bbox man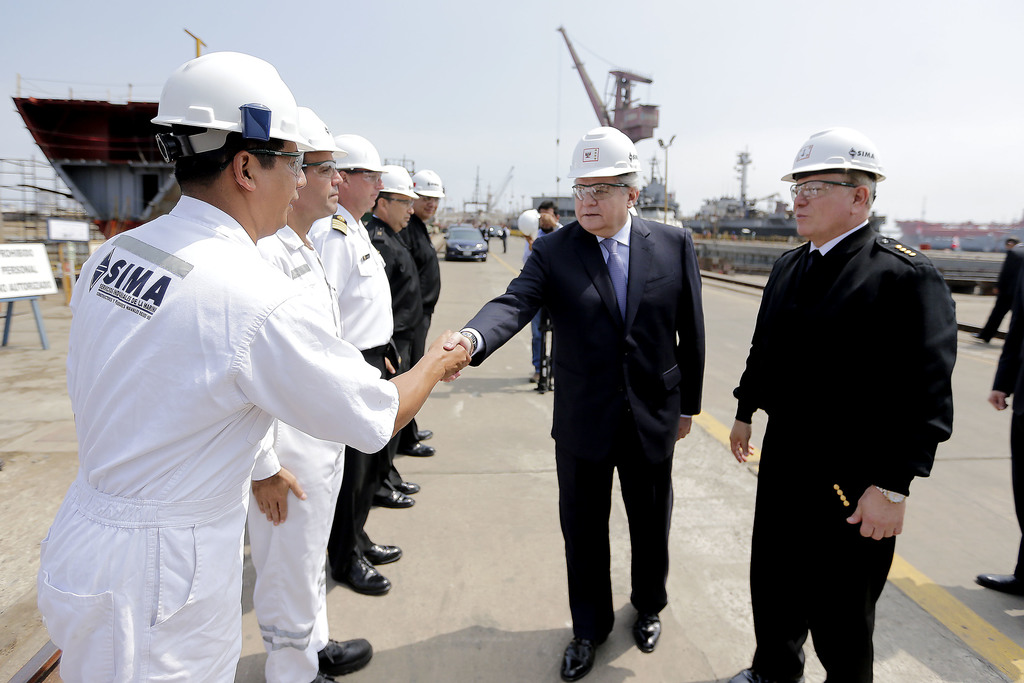
bbox=(521, 195, 569, 388)
